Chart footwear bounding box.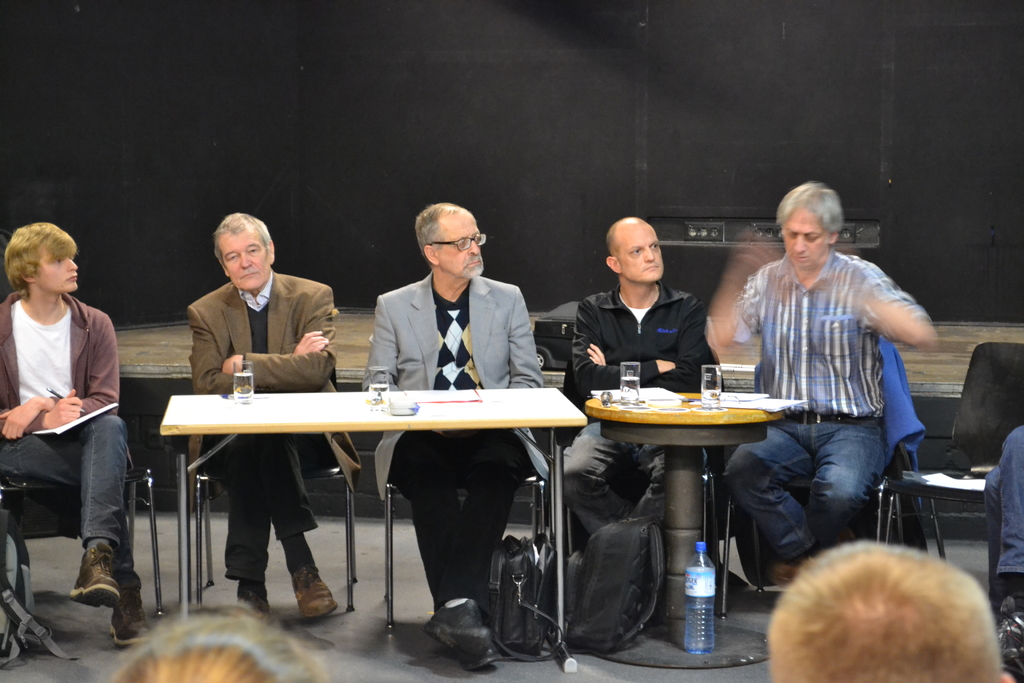
Charted: x1=769, y1=562, x2=806, y2=587.
